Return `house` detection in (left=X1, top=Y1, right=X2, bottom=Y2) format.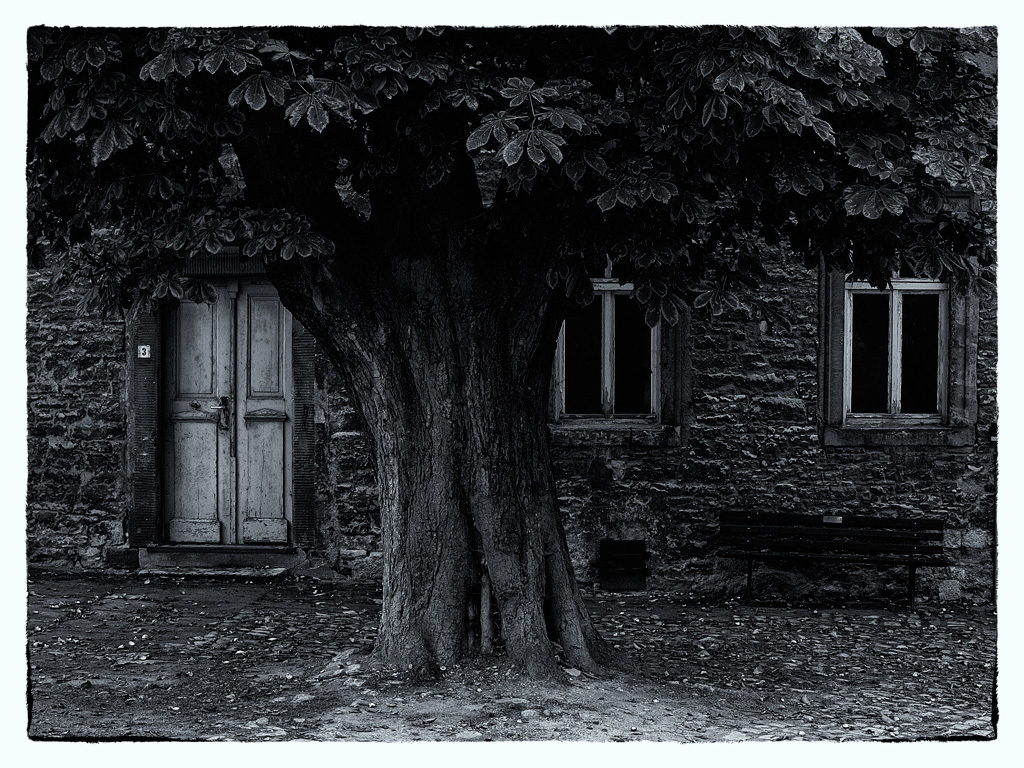
(left=22, top=35, right=1004, bottom=577).
